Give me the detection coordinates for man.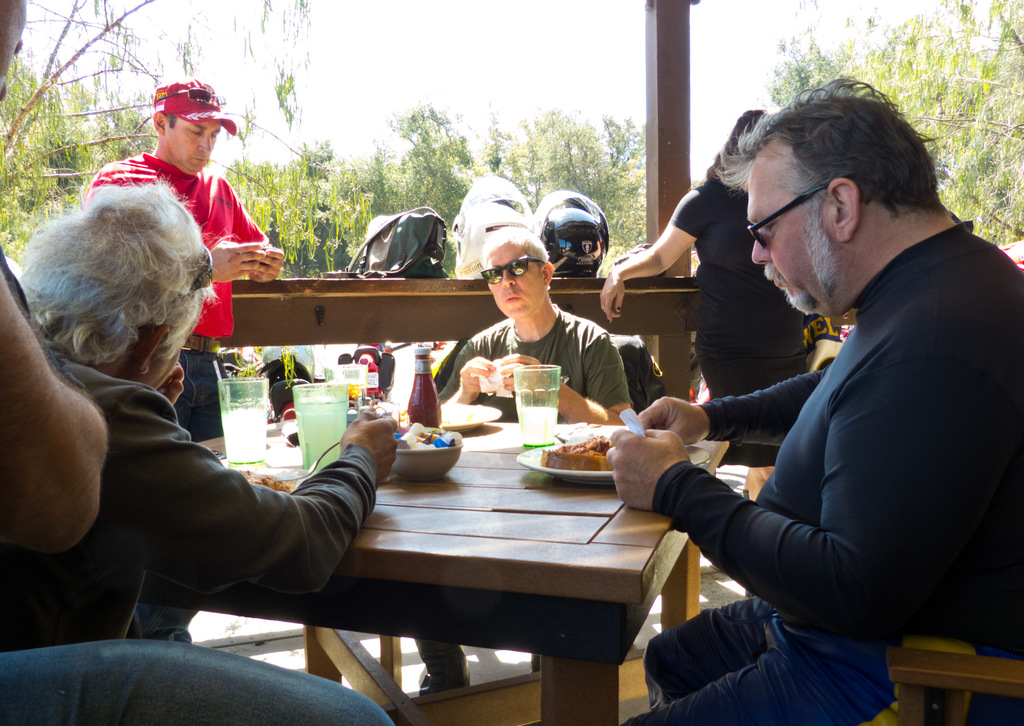
left=84, top=79, right=283, bottom=441.
